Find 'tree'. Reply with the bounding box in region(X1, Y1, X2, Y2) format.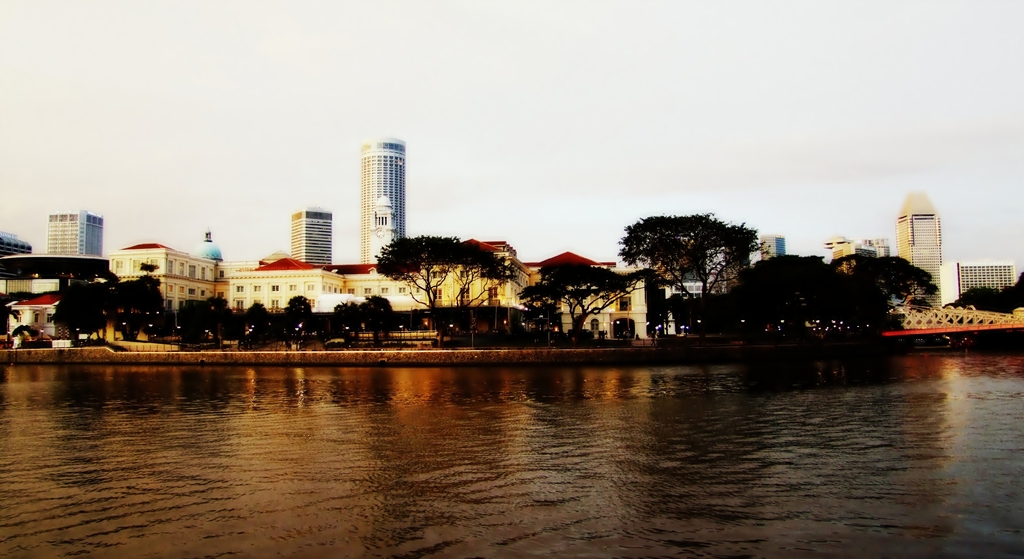
region(364, 291, 397, 340).
